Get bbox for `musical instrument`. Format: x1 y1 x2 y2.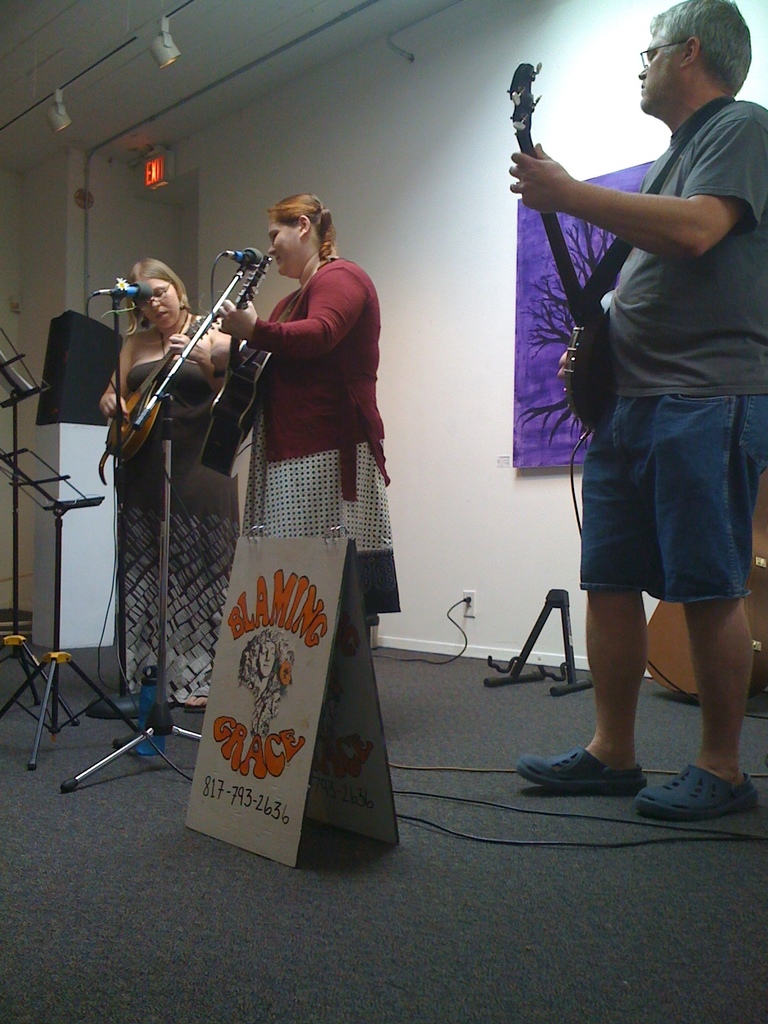
499 64 607 413.
